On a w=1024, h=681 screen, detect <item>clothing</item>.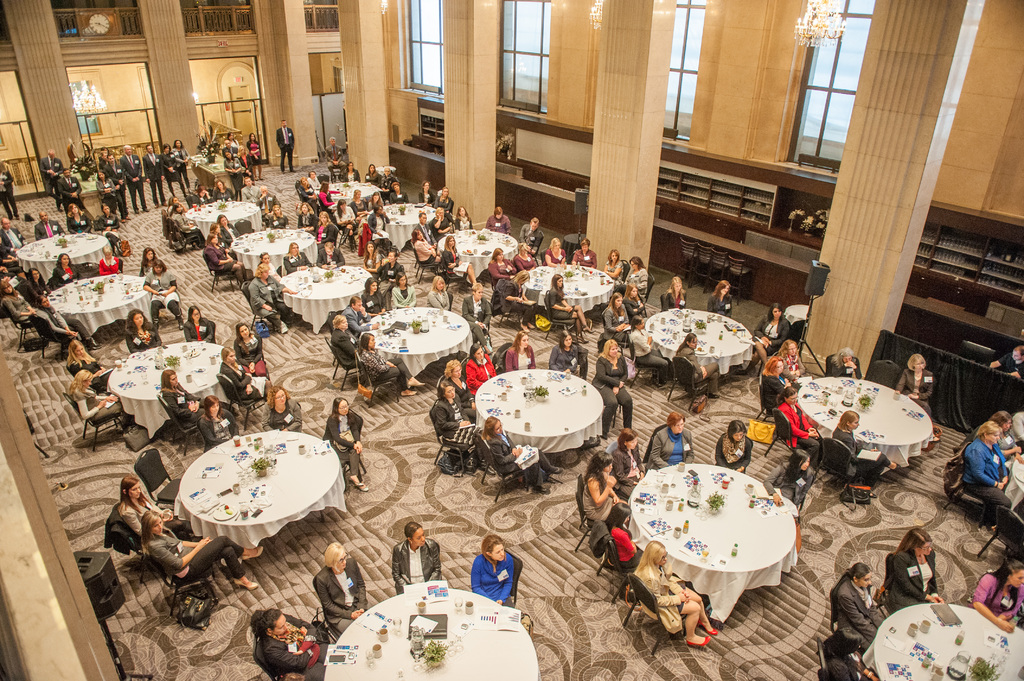
(left=518, top=223, right=543, bottom=254).
